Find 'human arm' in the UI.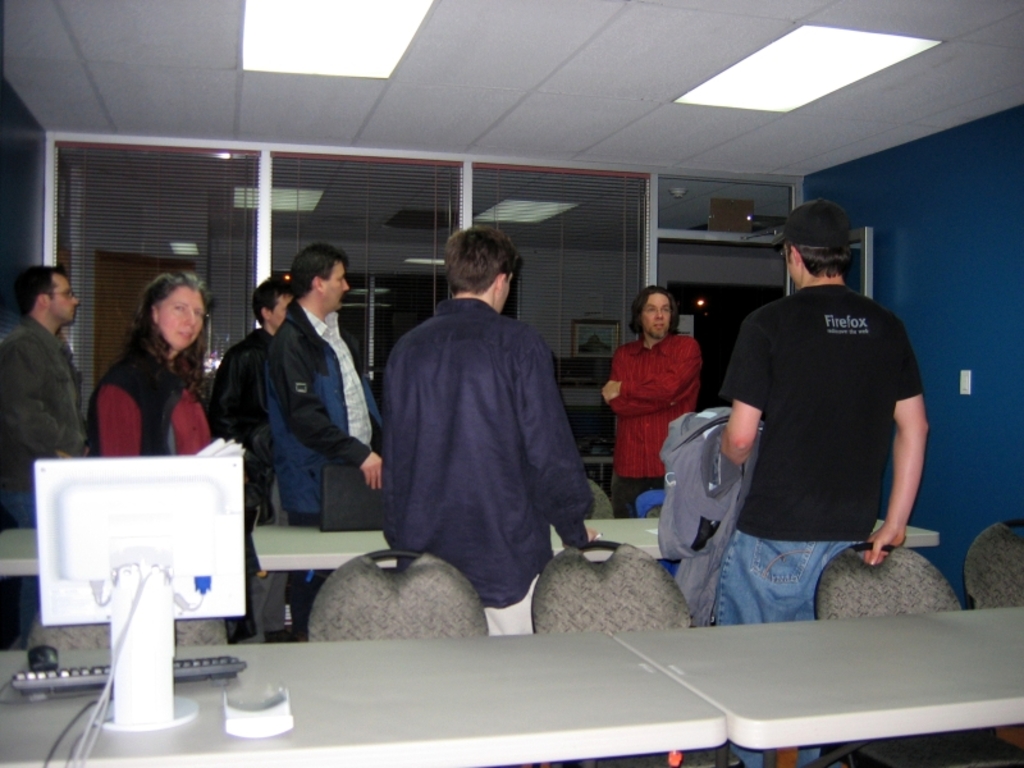
UI element at 1, 337, 93, 467.
